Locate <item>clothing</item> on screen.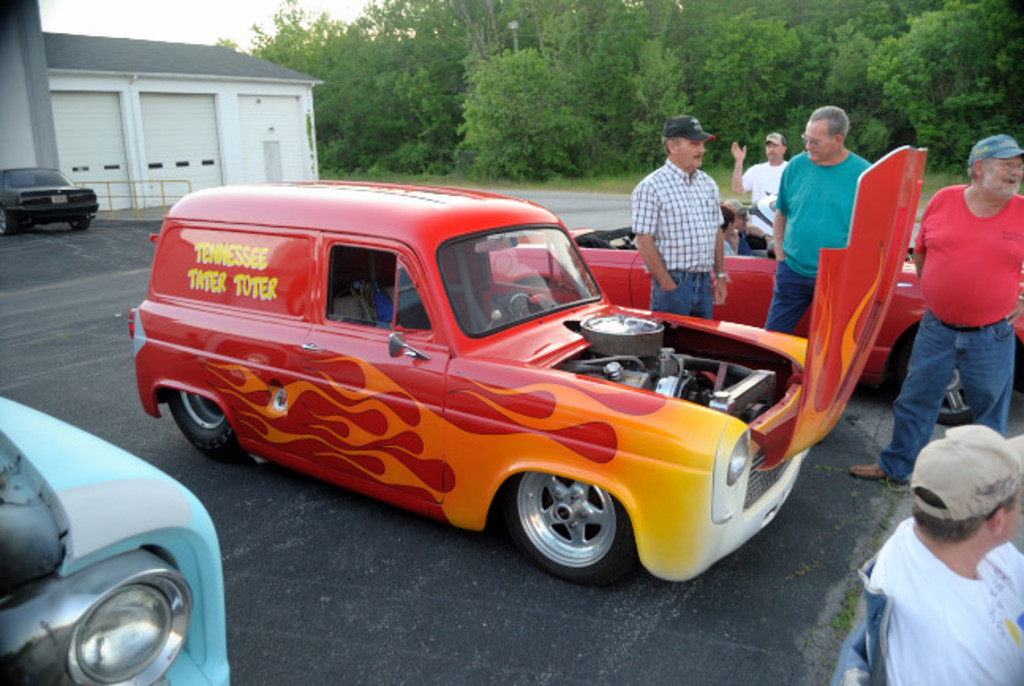
On screen at [866,520,1022,684].
